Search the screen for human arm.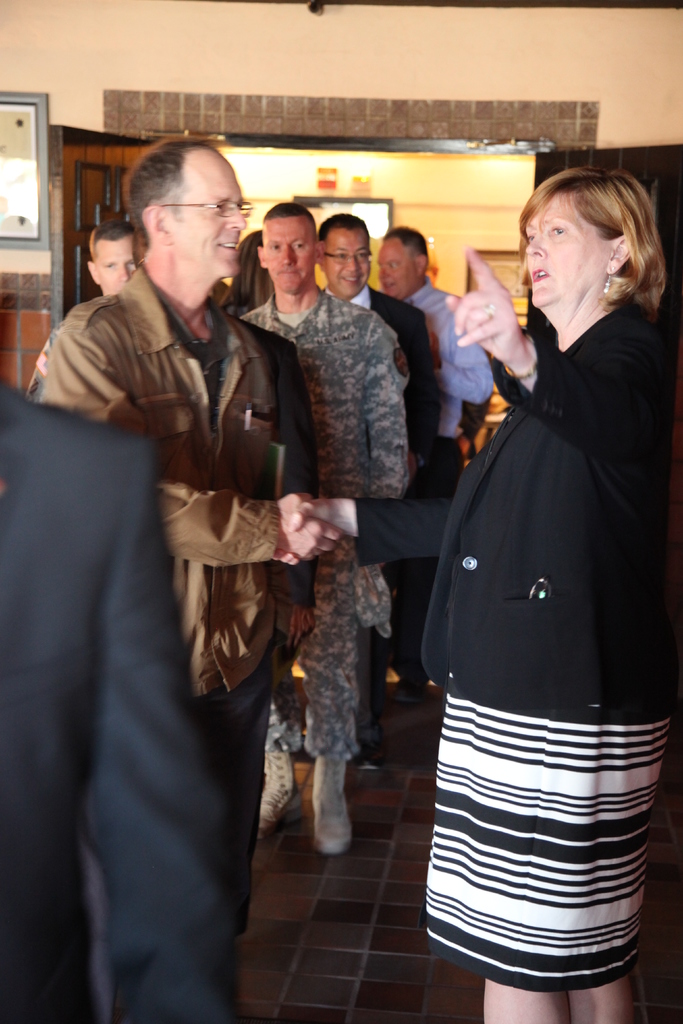
Found at (448, 246, 548, 397).
